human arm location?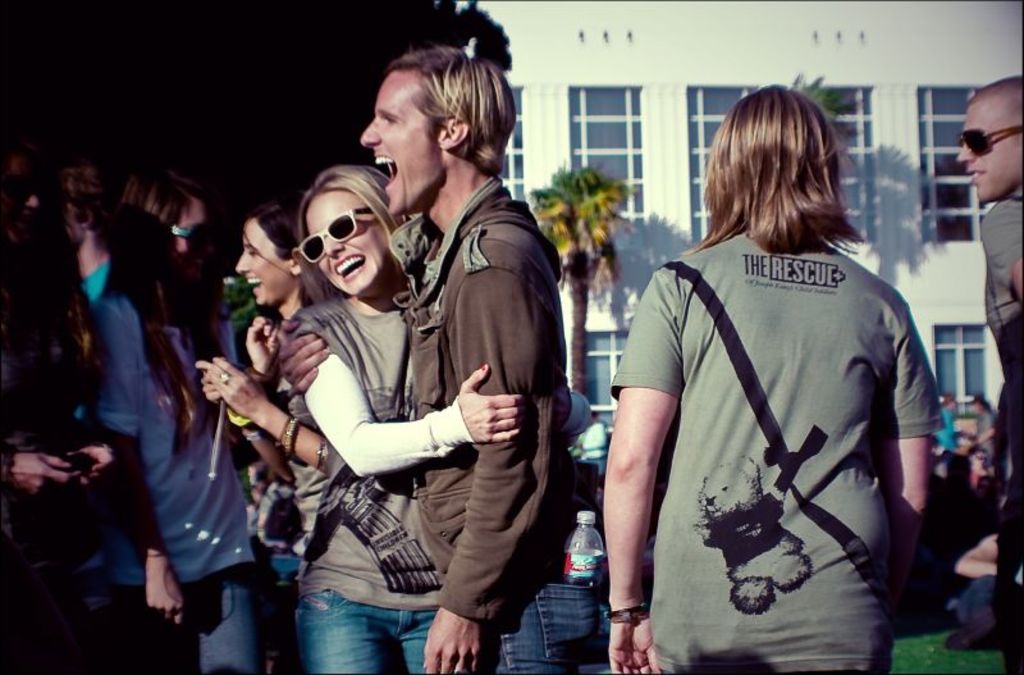
locate(604, 330, 685, 642)
